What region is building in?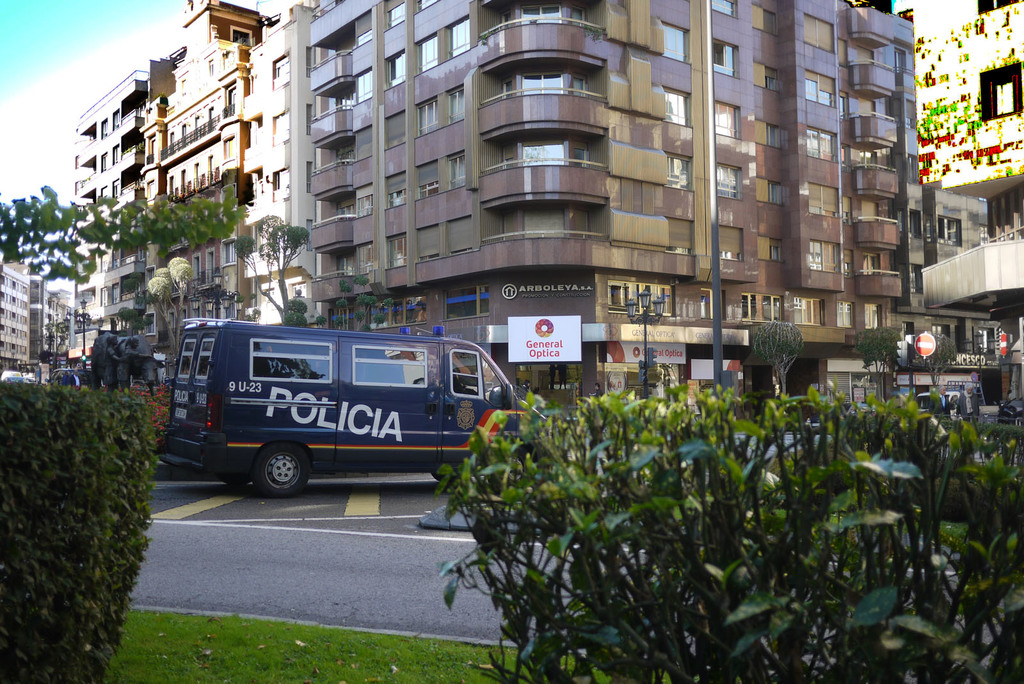
x1=33 y1=278 x2=70 y2=358.
